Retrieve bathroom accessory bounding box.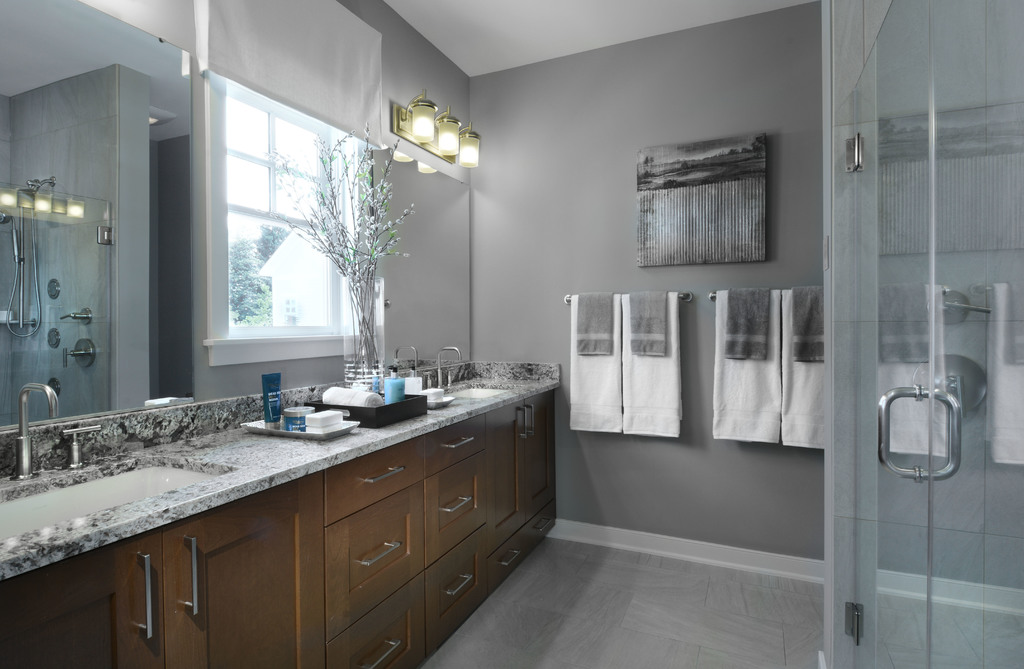
Bounding box: rect(422, 370, 431, 389).
